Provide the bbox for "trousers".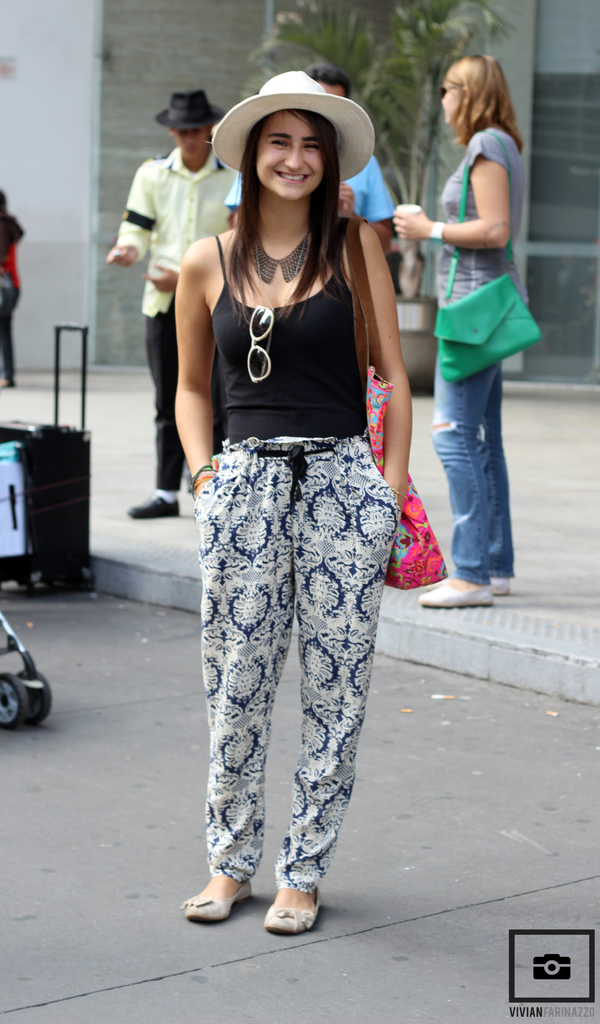
rect(0, 275, 21, 382).
